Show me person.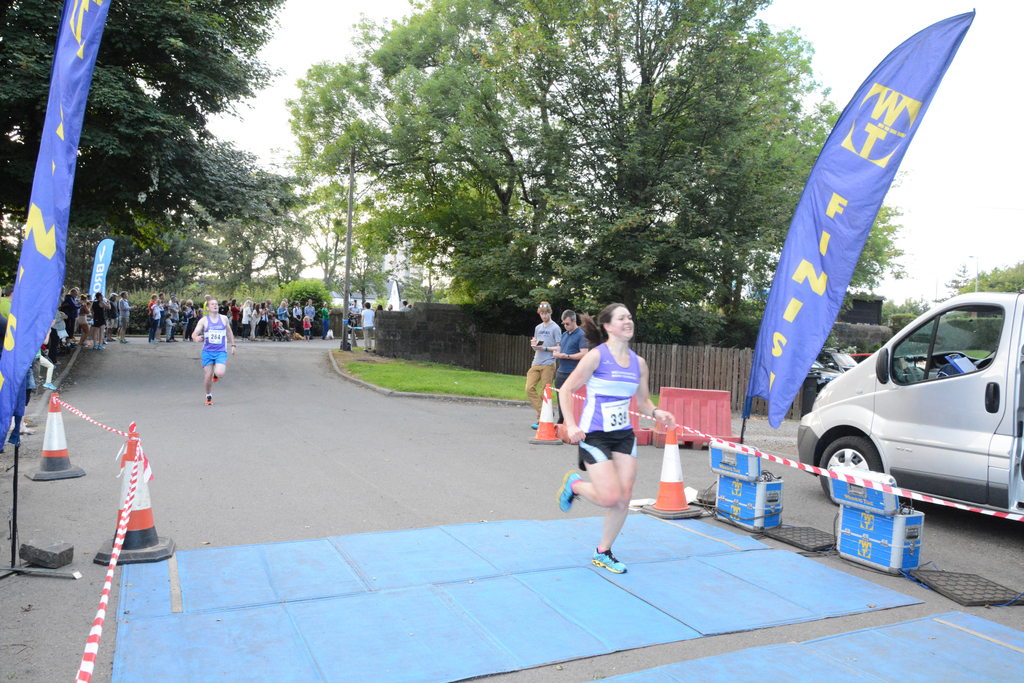
person is here: 293, 299, 301, 340.
